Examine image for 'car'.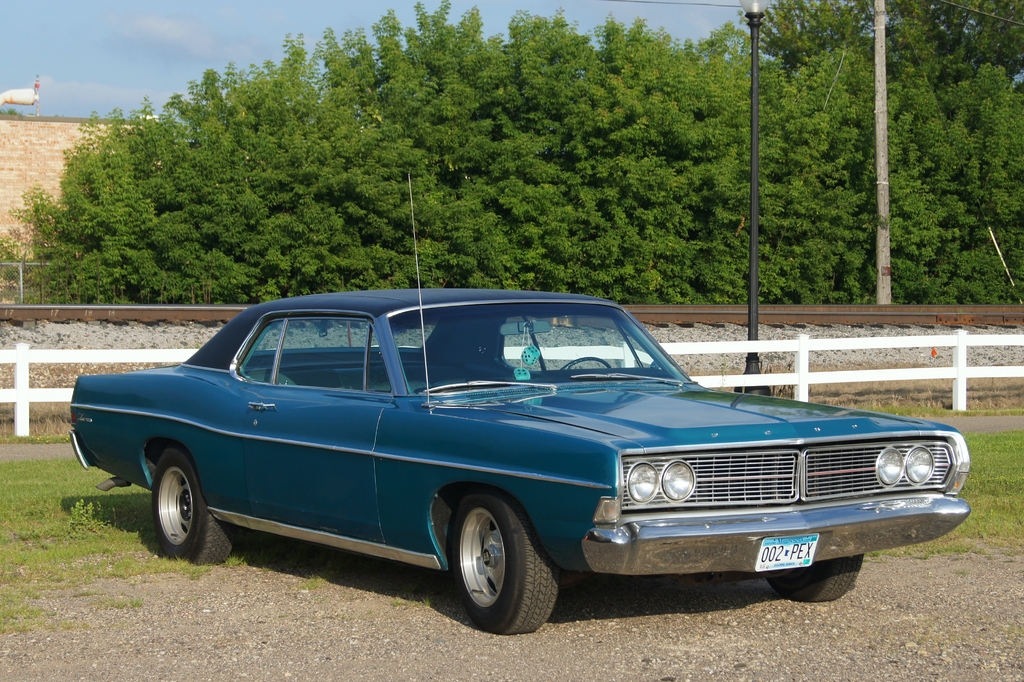
Examination result: <region>70, 174, 968, 633</region>.
